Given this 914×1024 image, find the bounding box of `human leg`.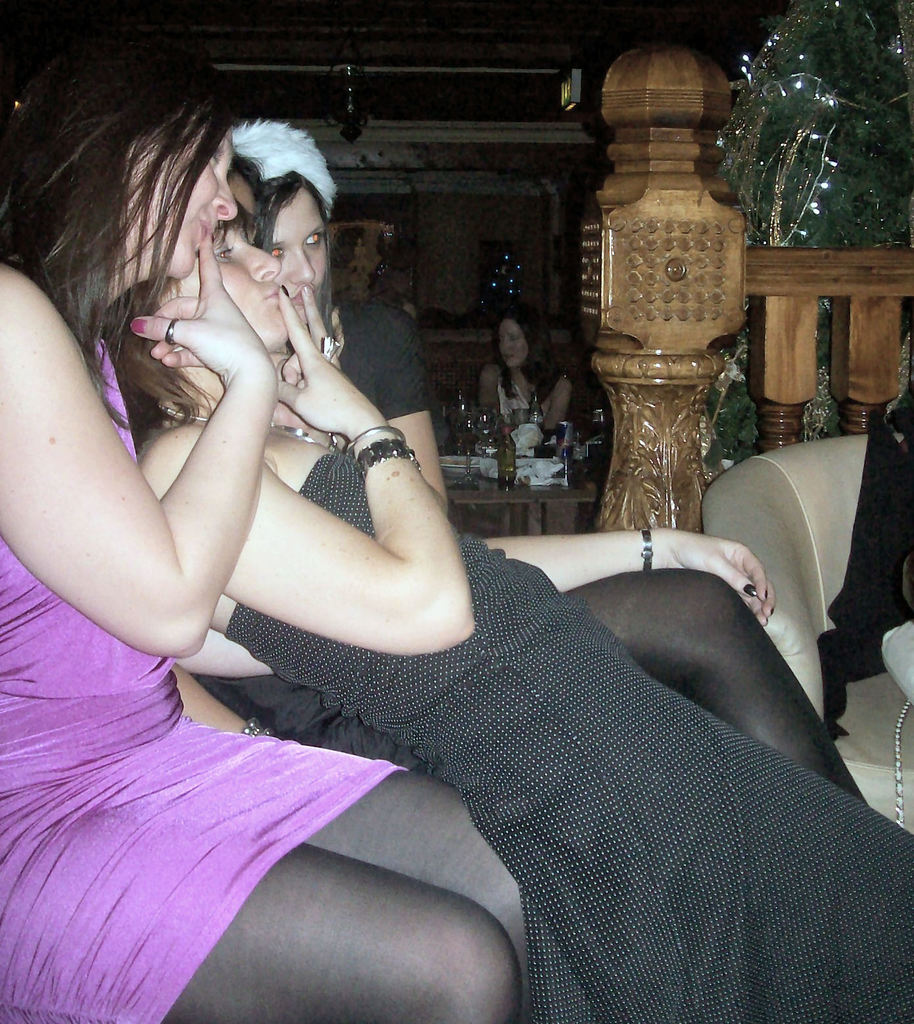
x1=601, y1=580, x2=862, y2=806.
